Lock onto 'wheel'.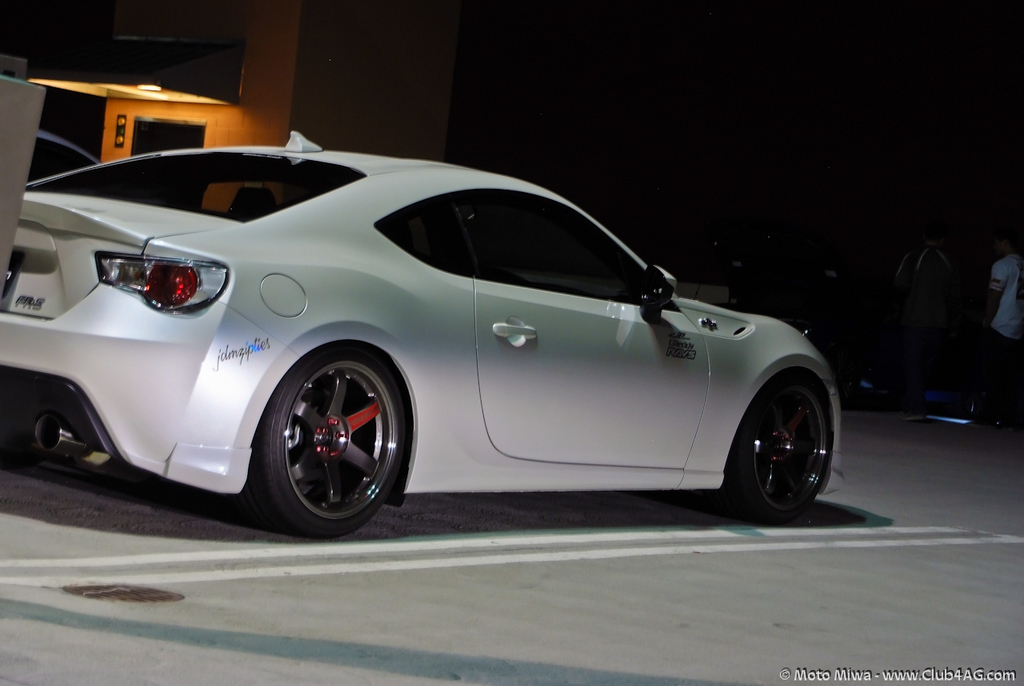
Locked: [left=719, top=369, right=827, bottom=516].
